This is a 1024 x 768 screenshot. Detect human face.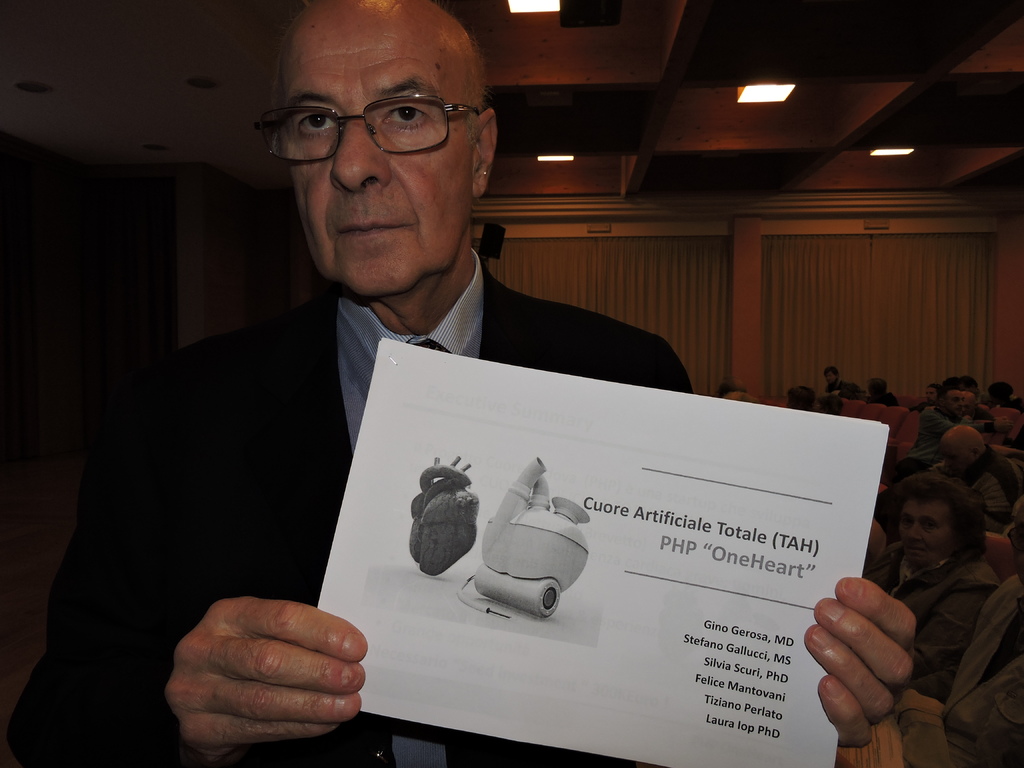
box=[257, 2, 508, 281].
